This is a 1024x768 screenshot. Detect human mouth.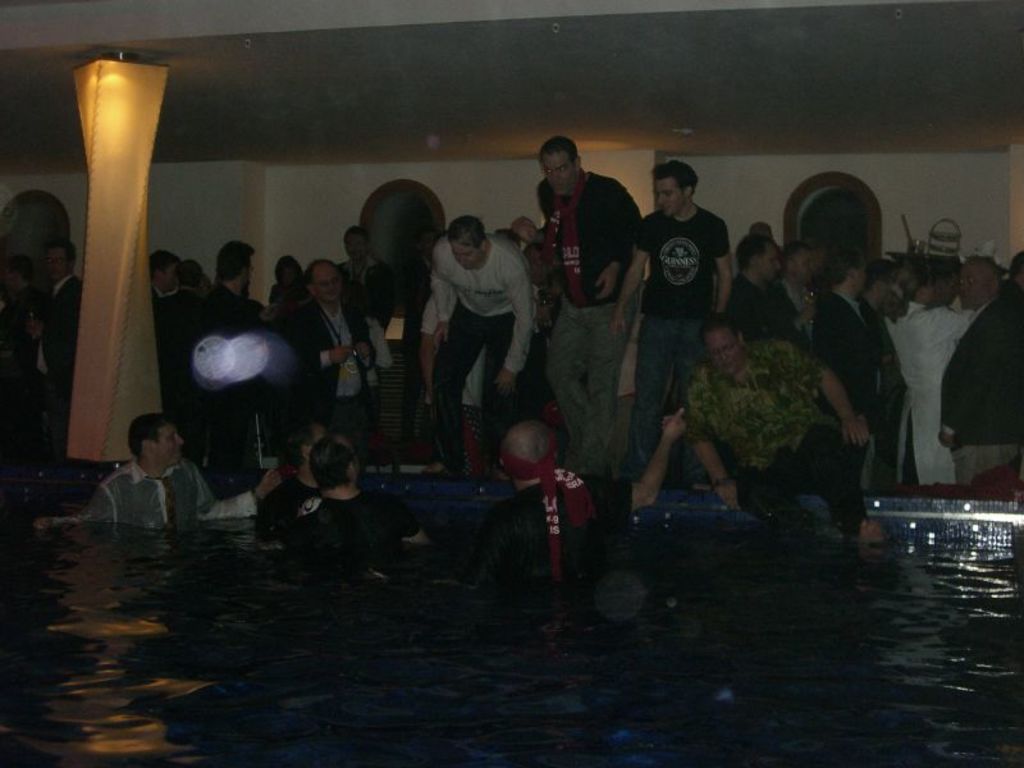
{"x1": 662, "y1": 205, "x2": 671, "y2": 215}.
